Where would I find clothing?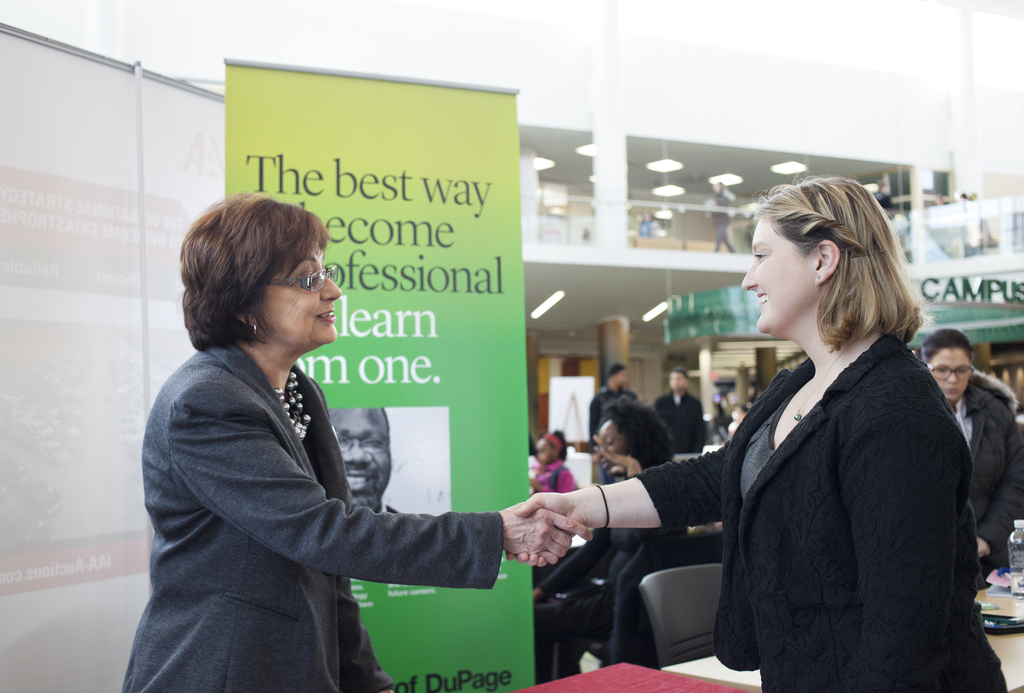
At [x1=533, y1=461, x2=579, y2=496].
